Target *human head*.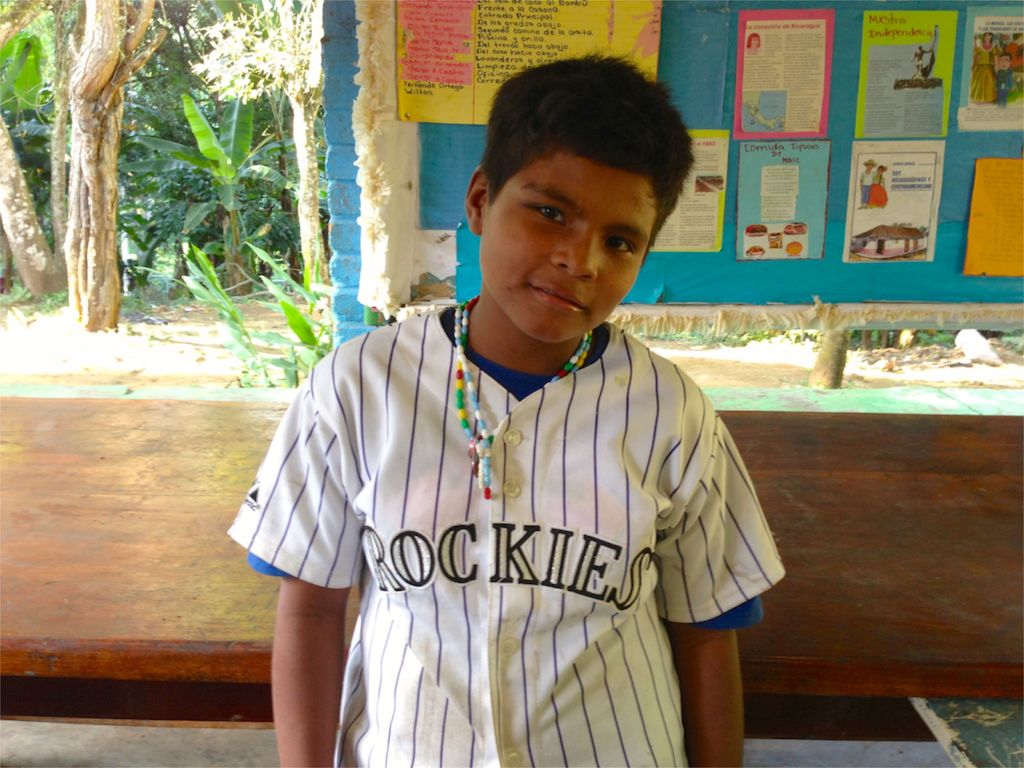
Target region: bbox=[982, 30, 993, 46].
